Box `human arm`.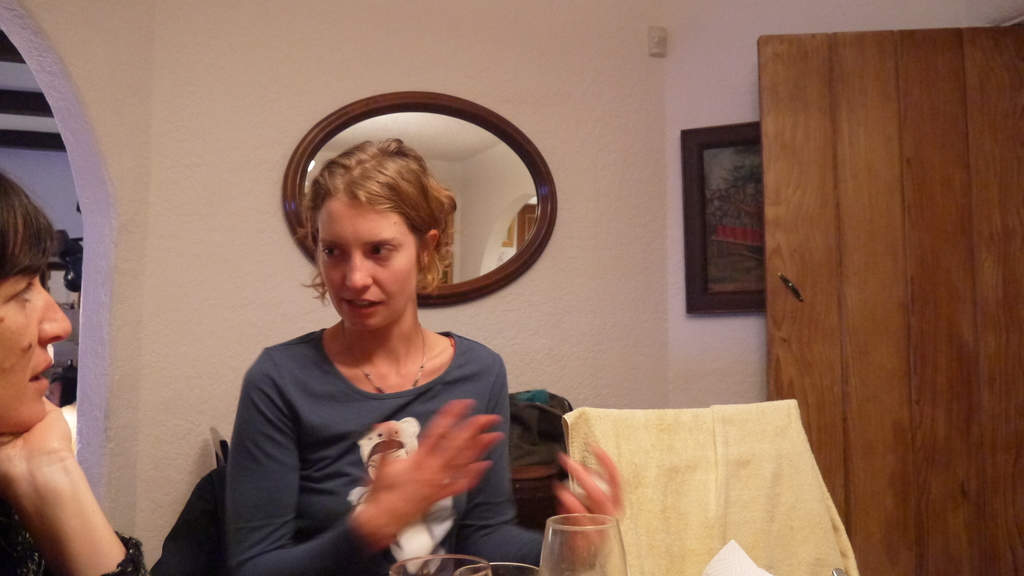
{"x1": 455, "y1": 348, "x2": 625, "y2": 575}.
